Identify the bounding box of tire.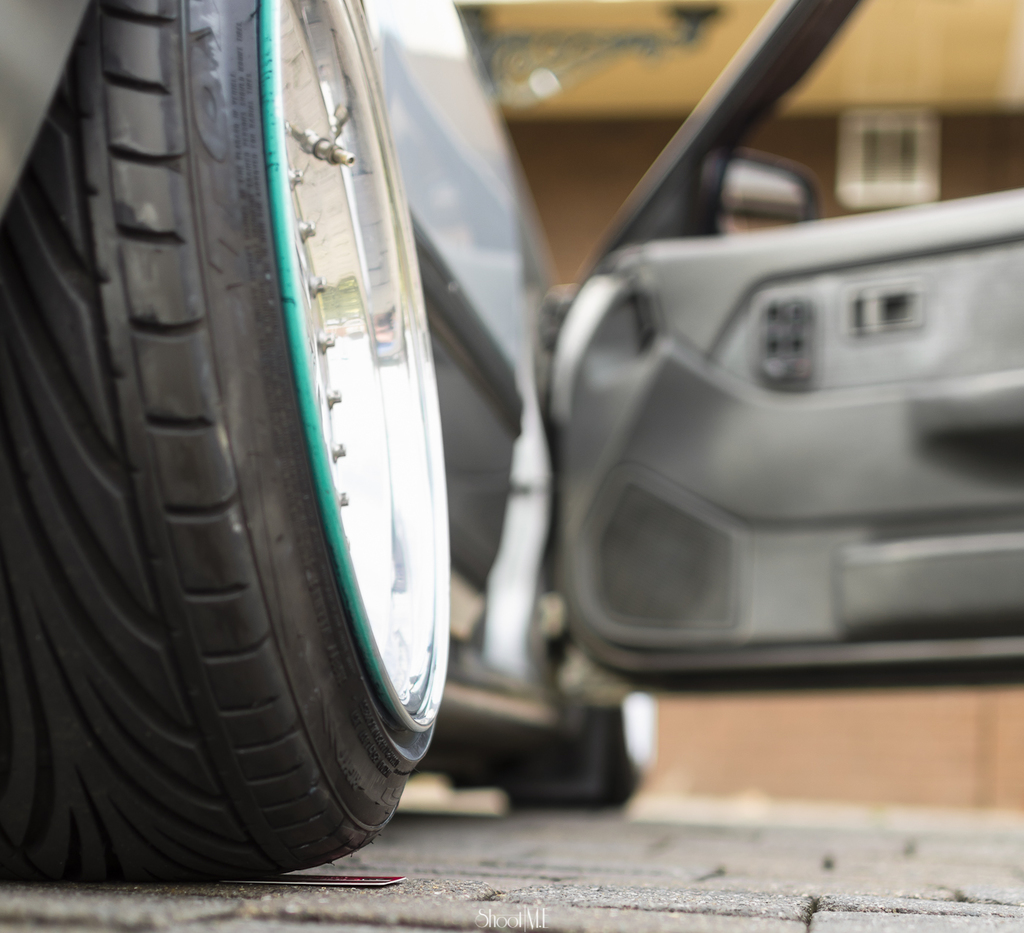
bbox(25, 60, 440, 928).
